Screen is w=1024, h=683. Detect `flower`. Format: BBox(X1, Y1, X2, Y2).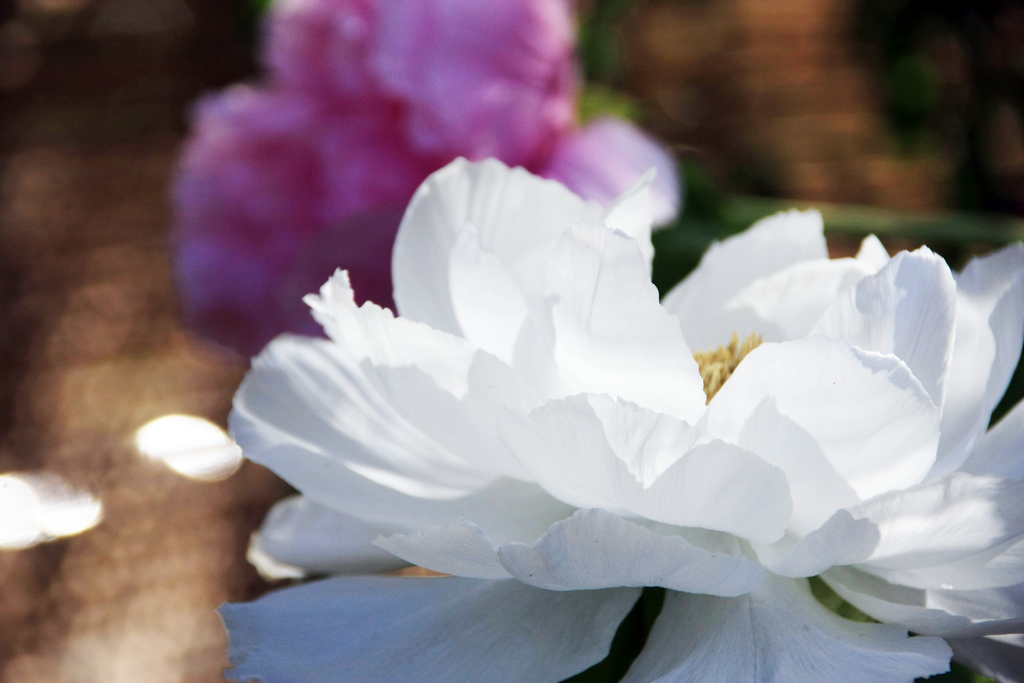
BBox(165, 0, 680, 361).
